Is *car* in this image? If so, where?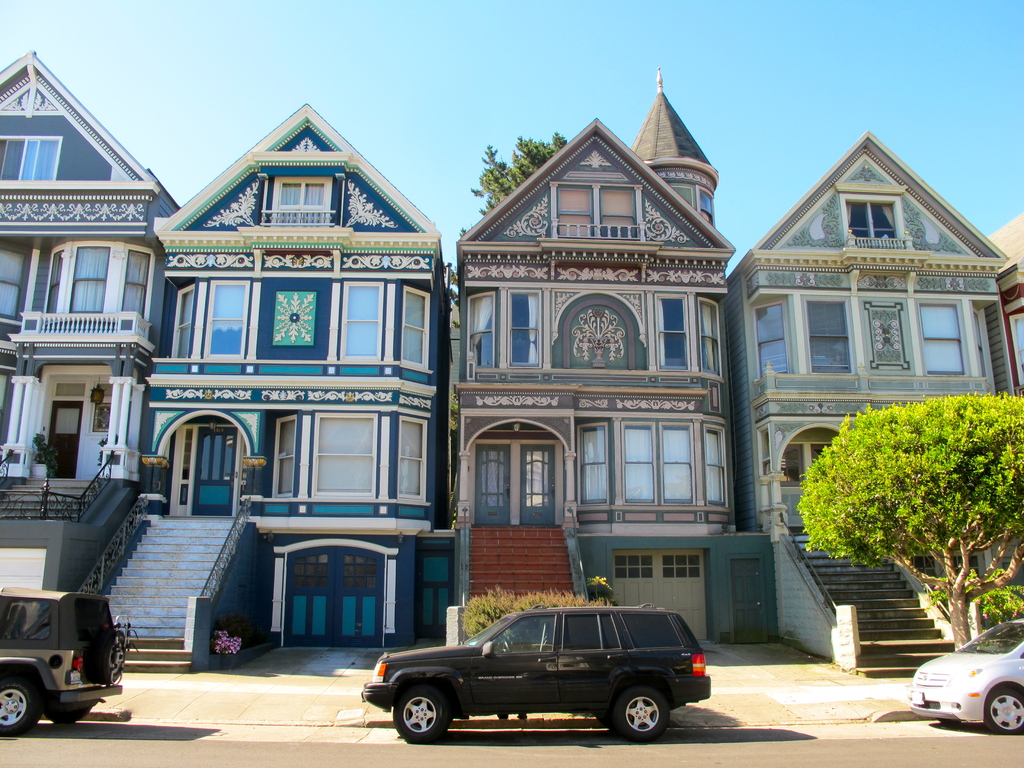
Yes, at crop(0, 584, 128, 739).
